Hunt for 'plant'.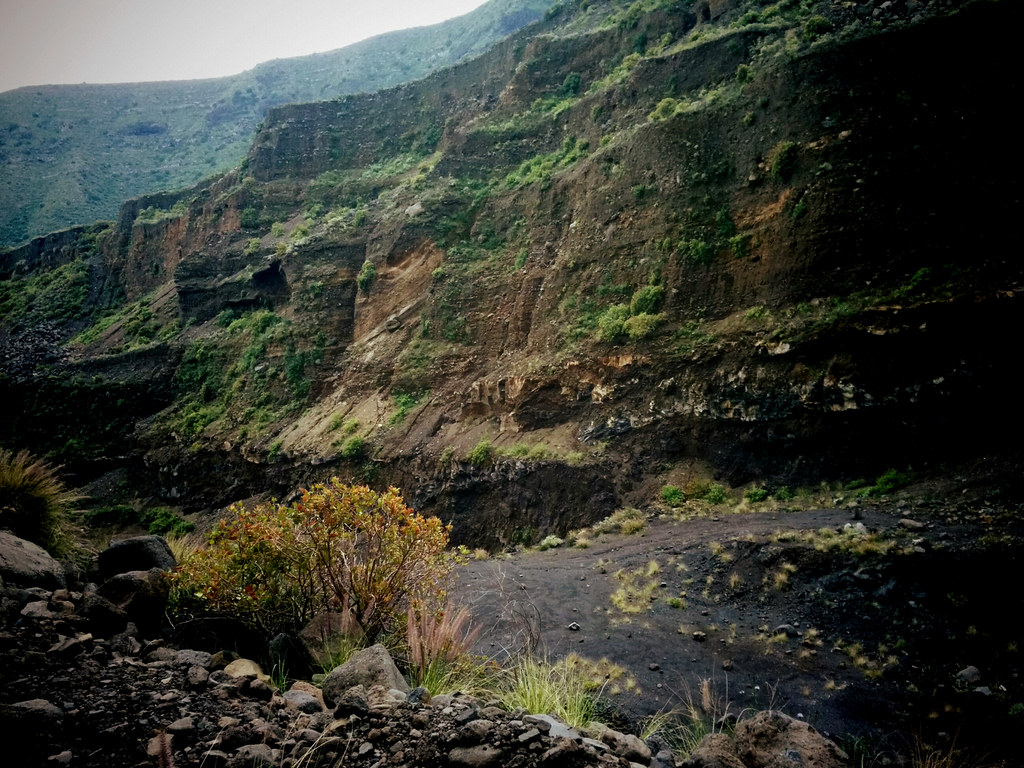
Hunted down at <box>470,546,492,560</box>.
